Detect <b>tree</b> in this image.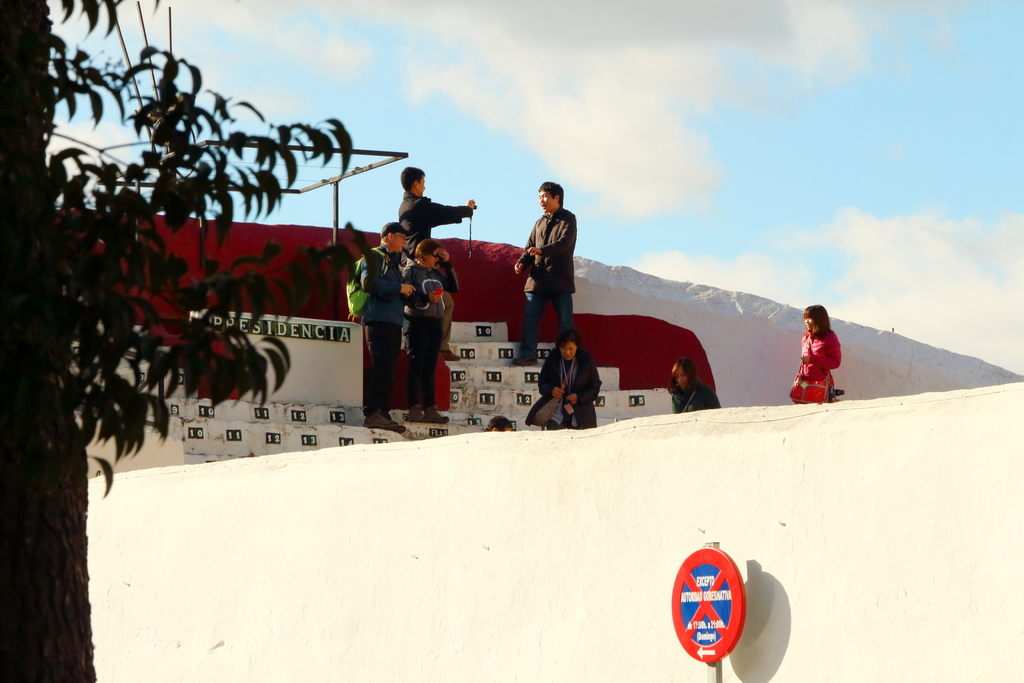
Detection: bbox(0, 0, 358, 682).
